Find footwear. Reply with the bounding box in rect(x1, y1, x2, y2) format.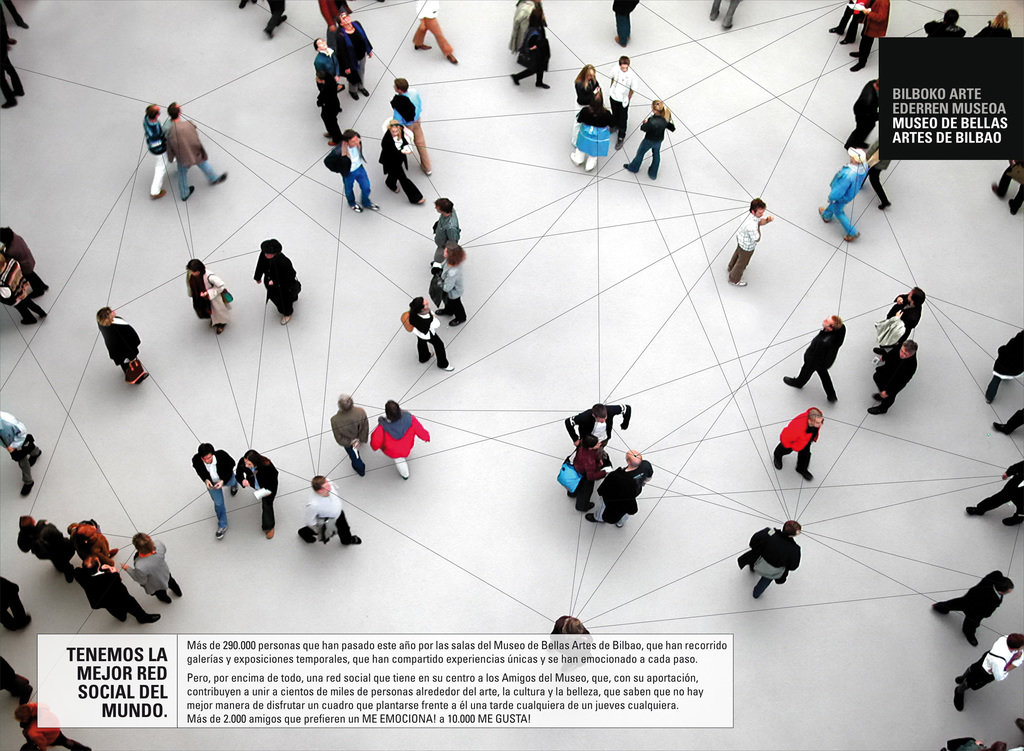
rect(295, 525, 319, 546).
